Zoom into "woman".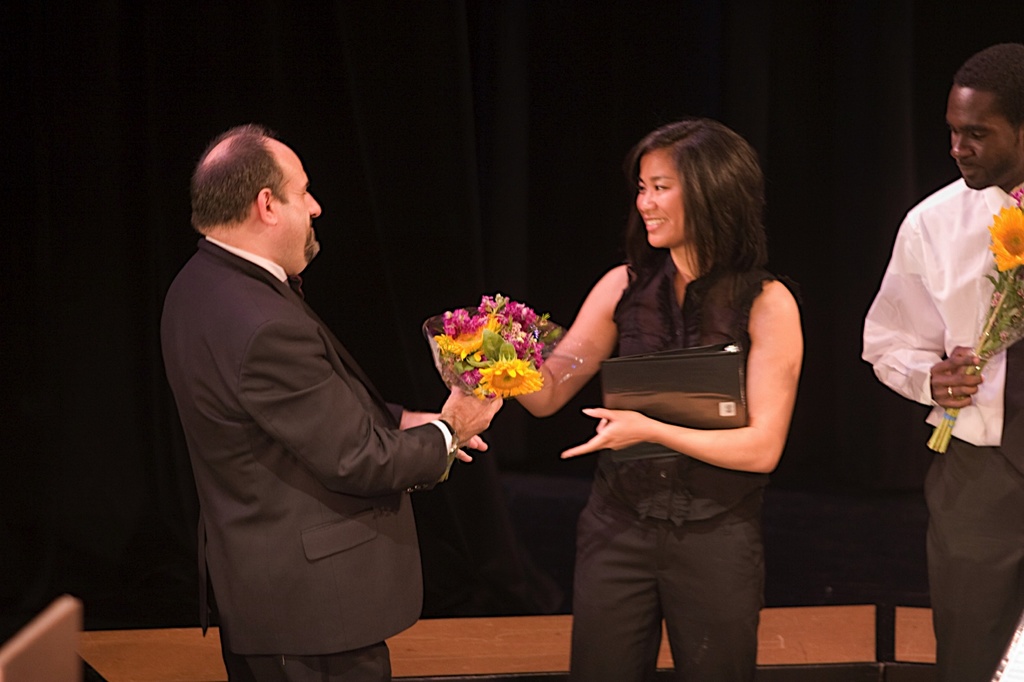
Zoom target: region(547, 139, 826, 659).
